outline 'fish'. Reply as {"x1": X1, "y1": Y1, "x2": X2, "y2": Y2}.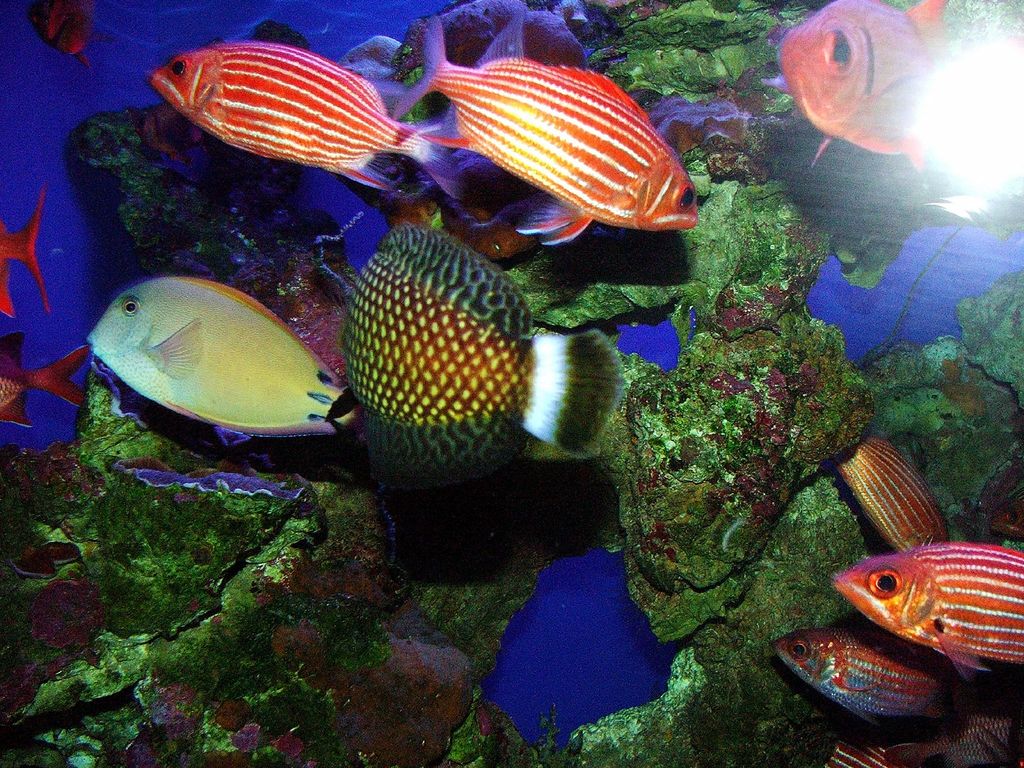
{"x1": 88, "y1": 278, "x2": 369, "y2": 438}.
